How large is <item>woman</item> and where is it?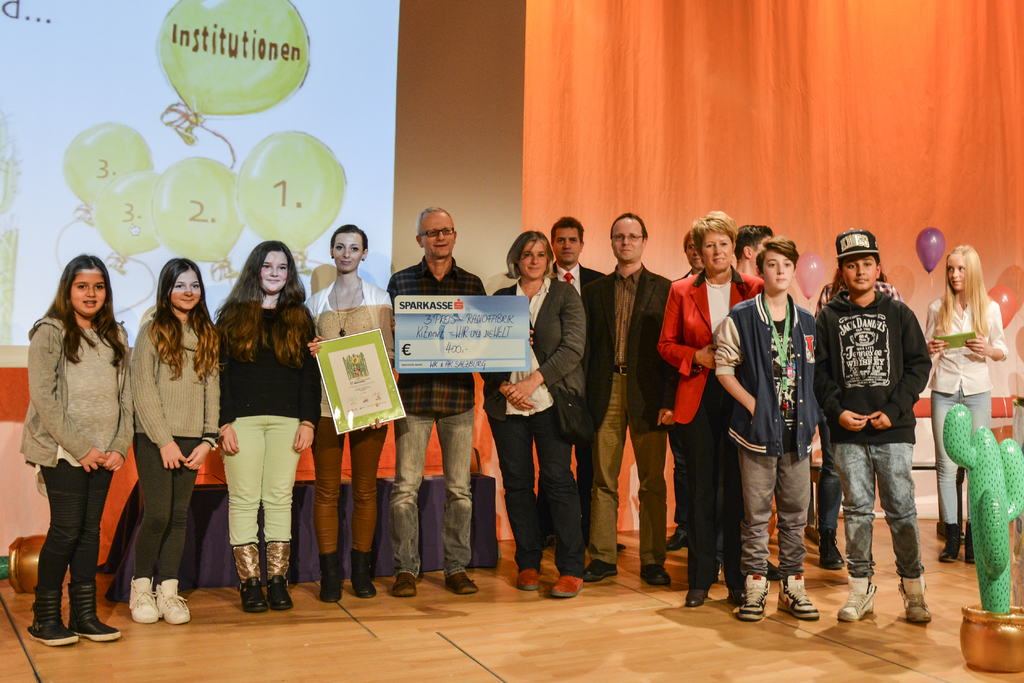
Bounding box: 653, 210, 764, 608.
